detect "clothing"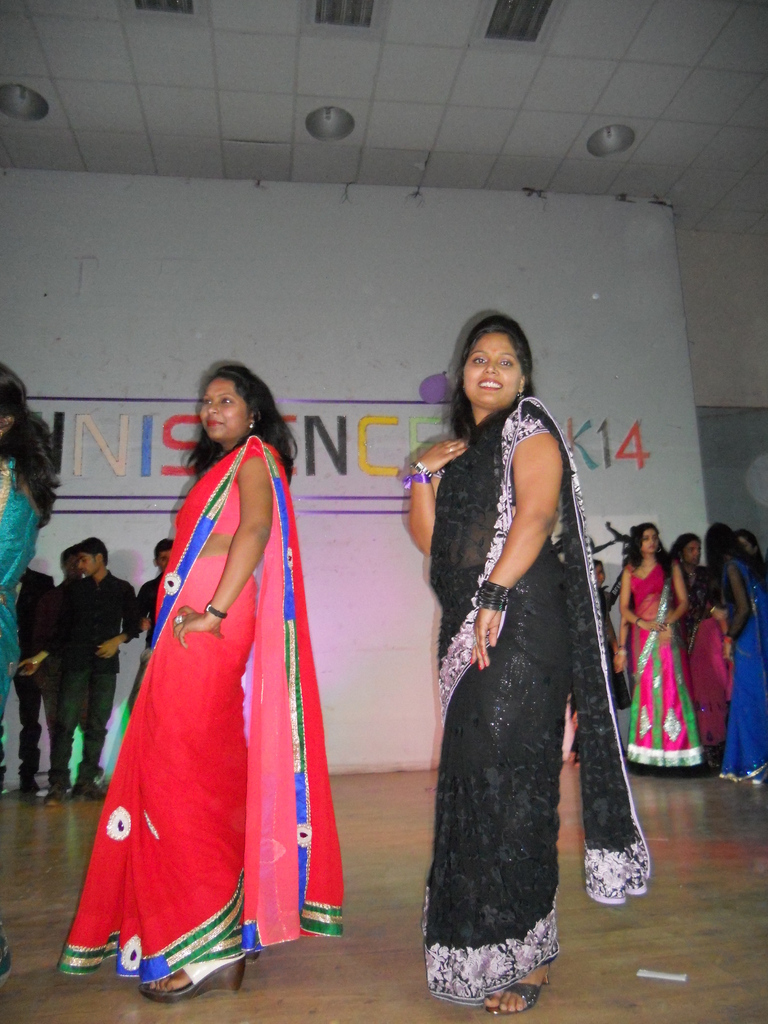
Rect(588, 586, 630, 722)
